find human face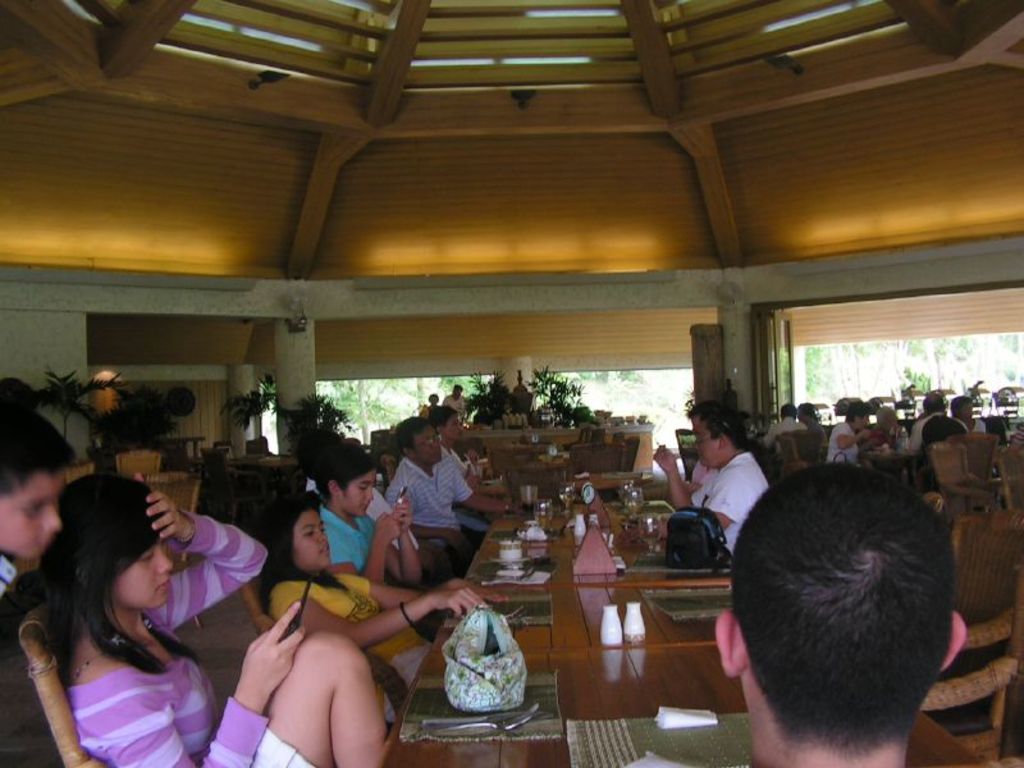
detection(689, 415, 717, 467)
